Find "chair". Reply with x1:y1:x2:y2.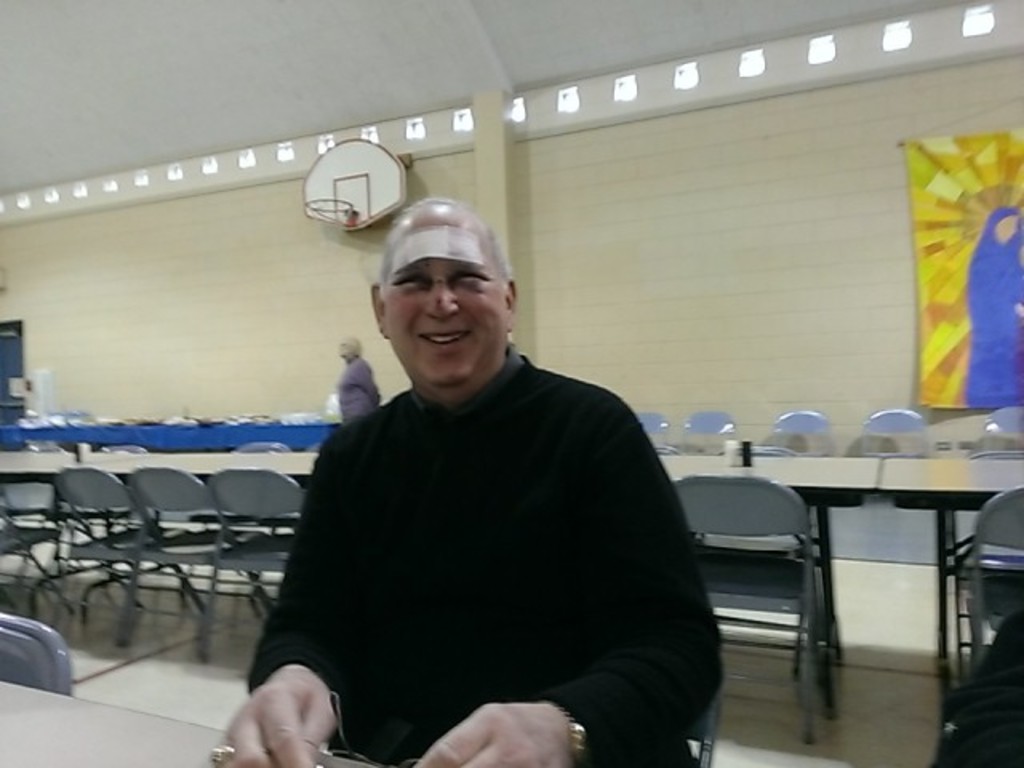
635:413:670:464.
